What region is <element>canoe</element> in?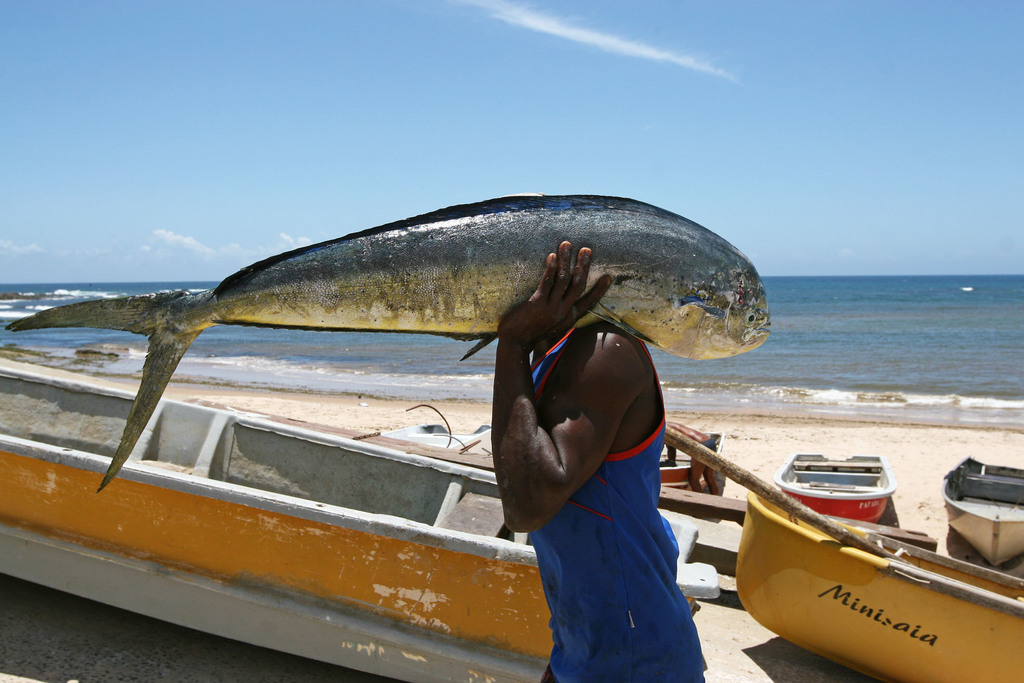
bbox(773, 450, 893, 518).
